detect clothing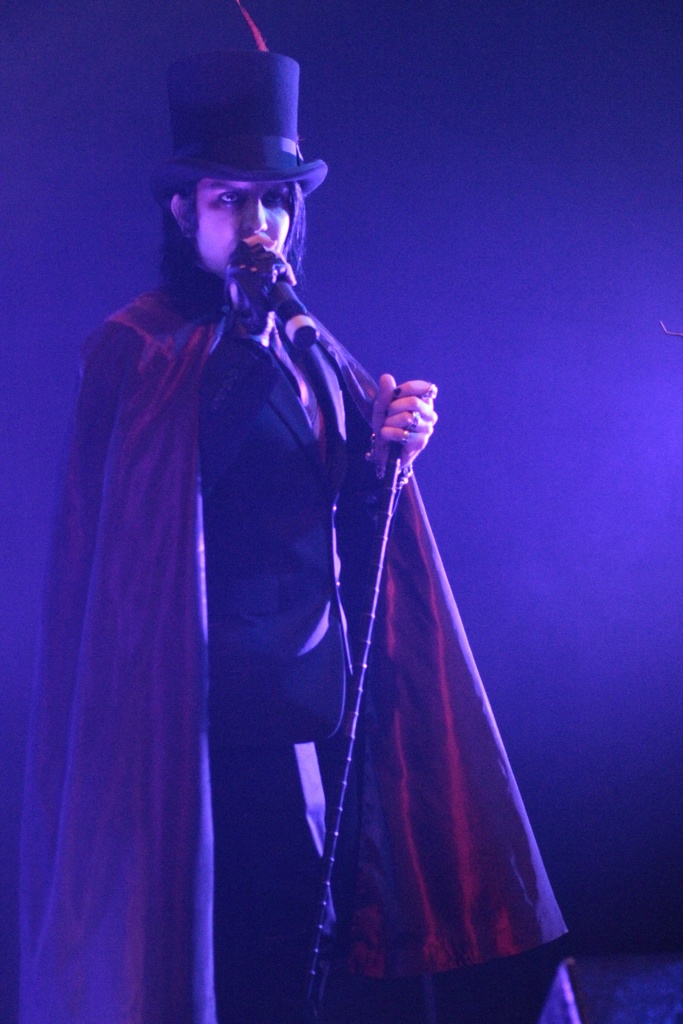
(left=83, top=203, right=519, bottom=992)
